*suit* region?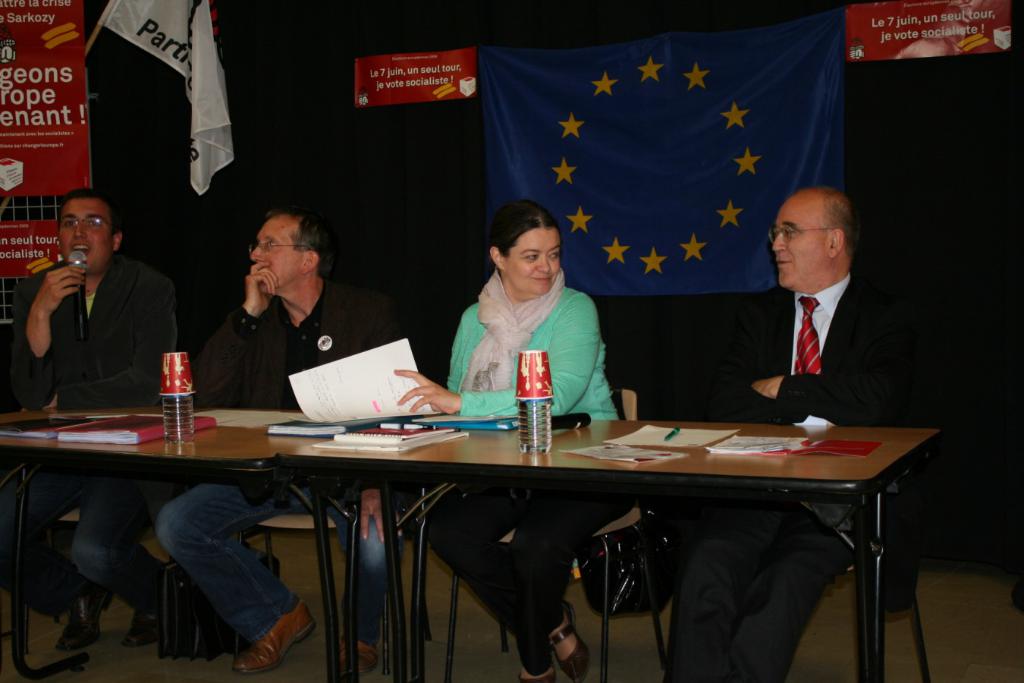
(694, 263, 923, 422)
